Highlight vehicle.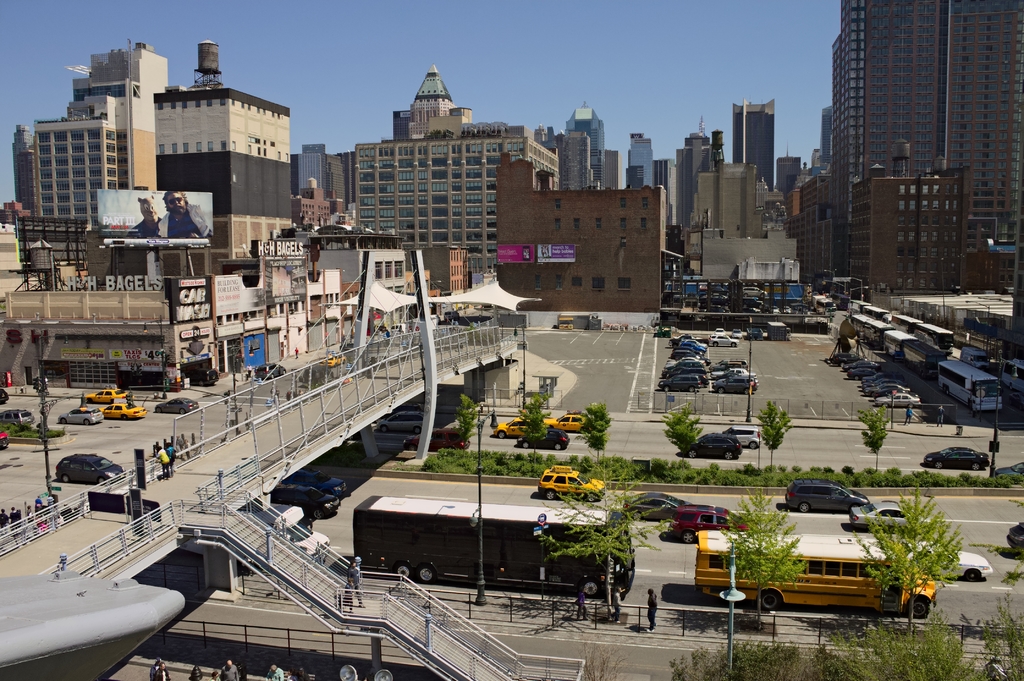
Highlighted region: (left=318, top=351, right=349, bottom=369).
